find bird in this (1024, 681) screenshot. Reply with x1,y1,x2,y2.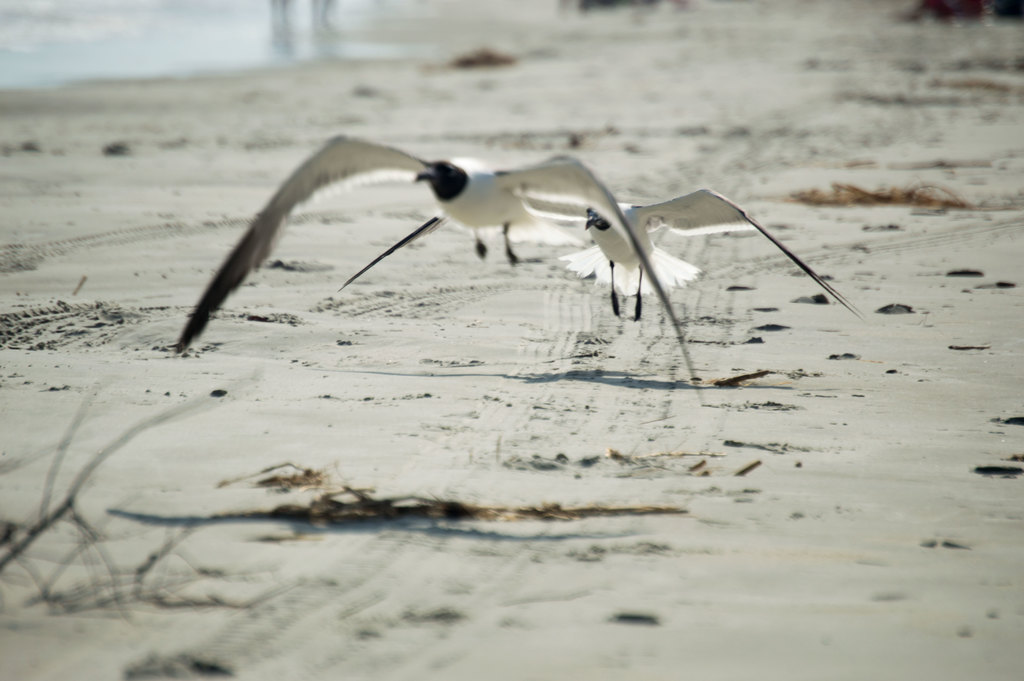
179,136,709,410.
